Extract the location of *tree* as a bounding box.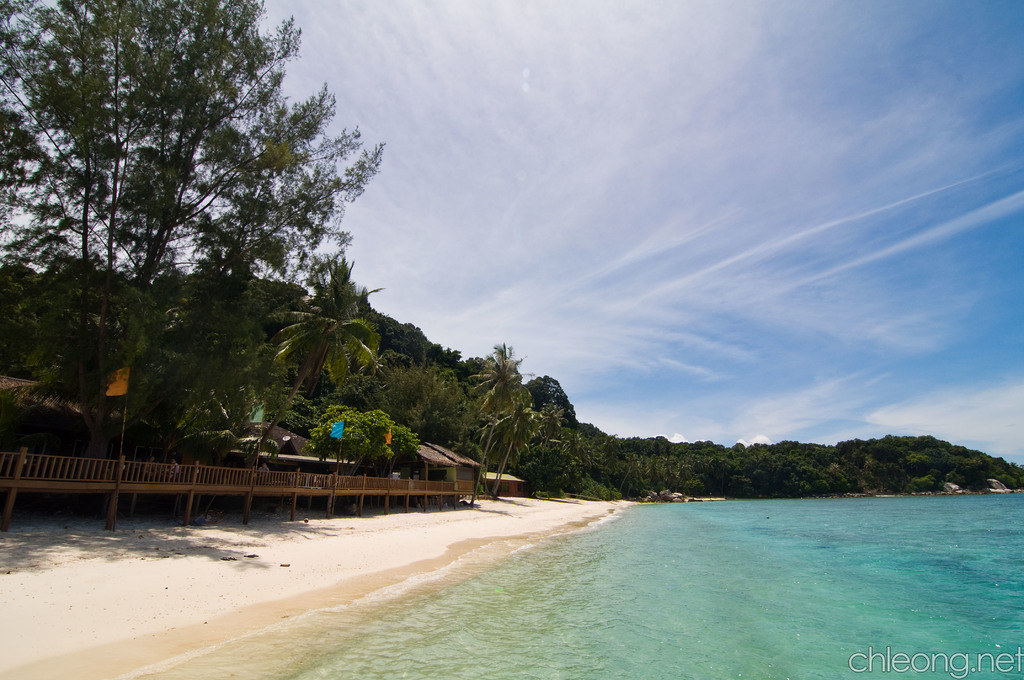
{"x1": 234, "y1": 254, "x2": 381, "y2": 467}.
